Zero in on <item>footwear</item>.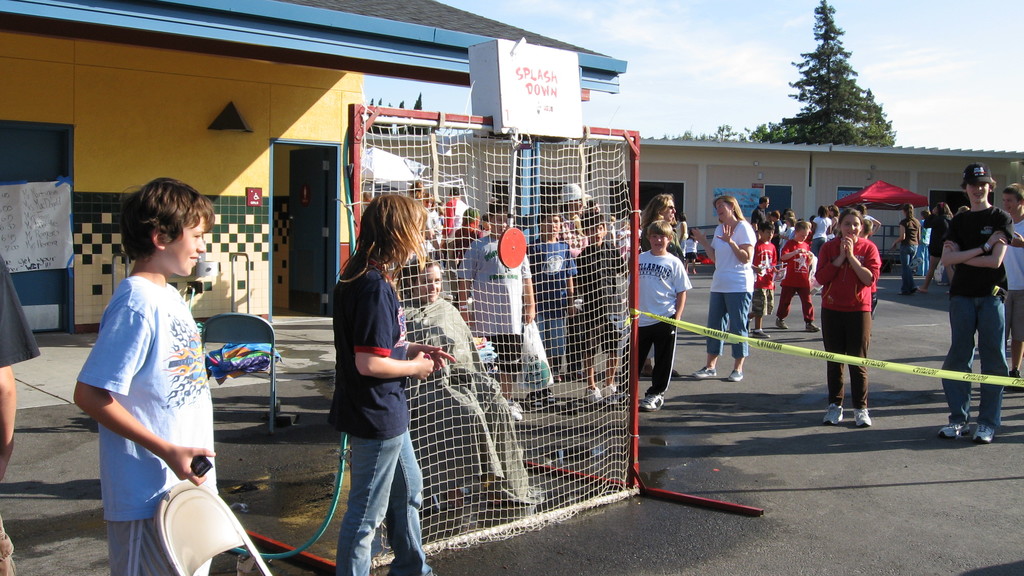
Zeroed in: 754,326,767,340.
